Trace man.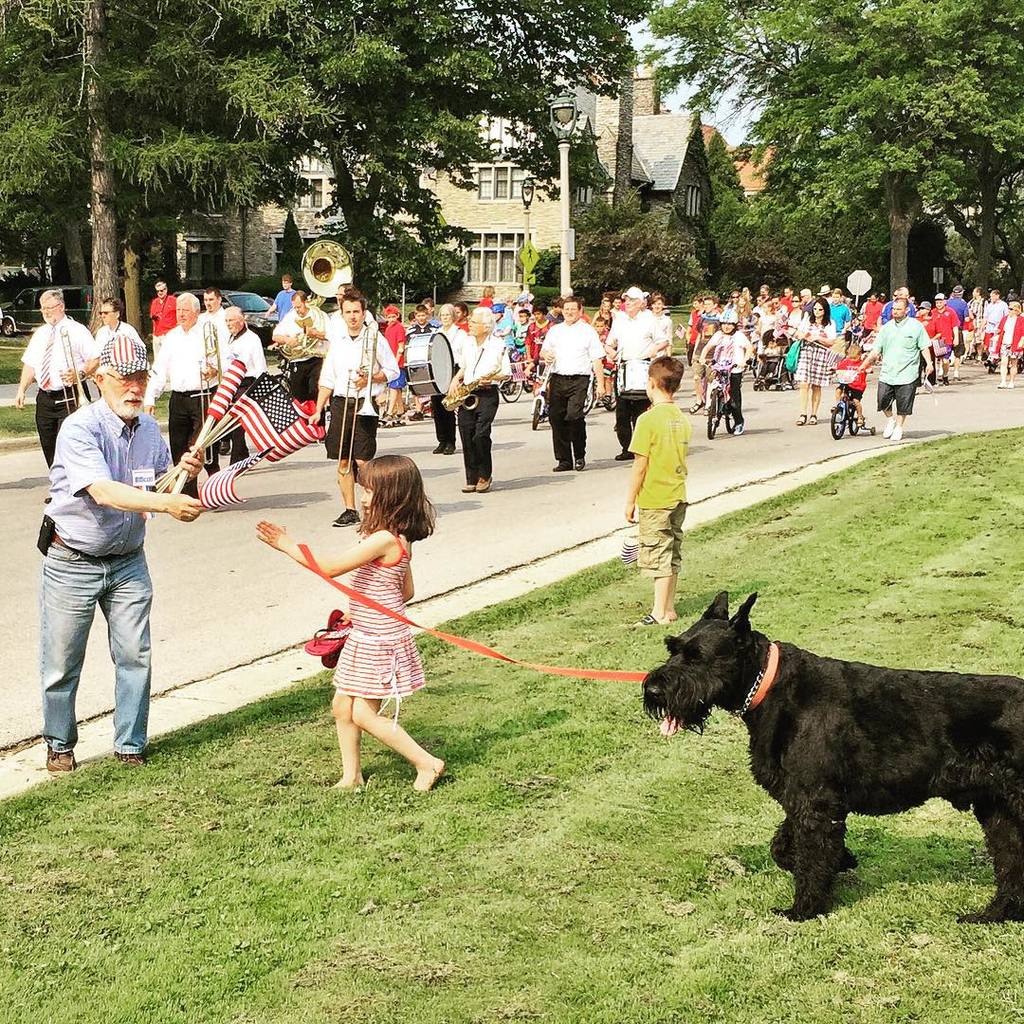
Traced to Rect(139, 277, 231, 490).
